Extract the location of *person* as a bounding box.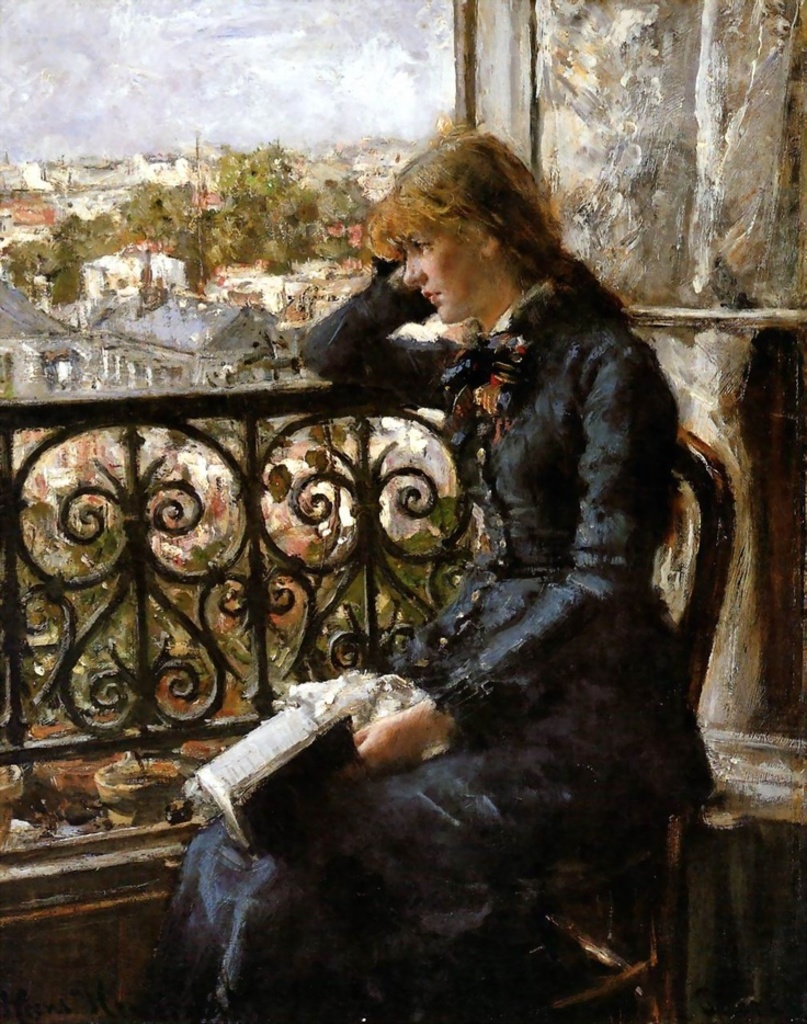
x1=266, y1=148, x2=711, y2=940.
